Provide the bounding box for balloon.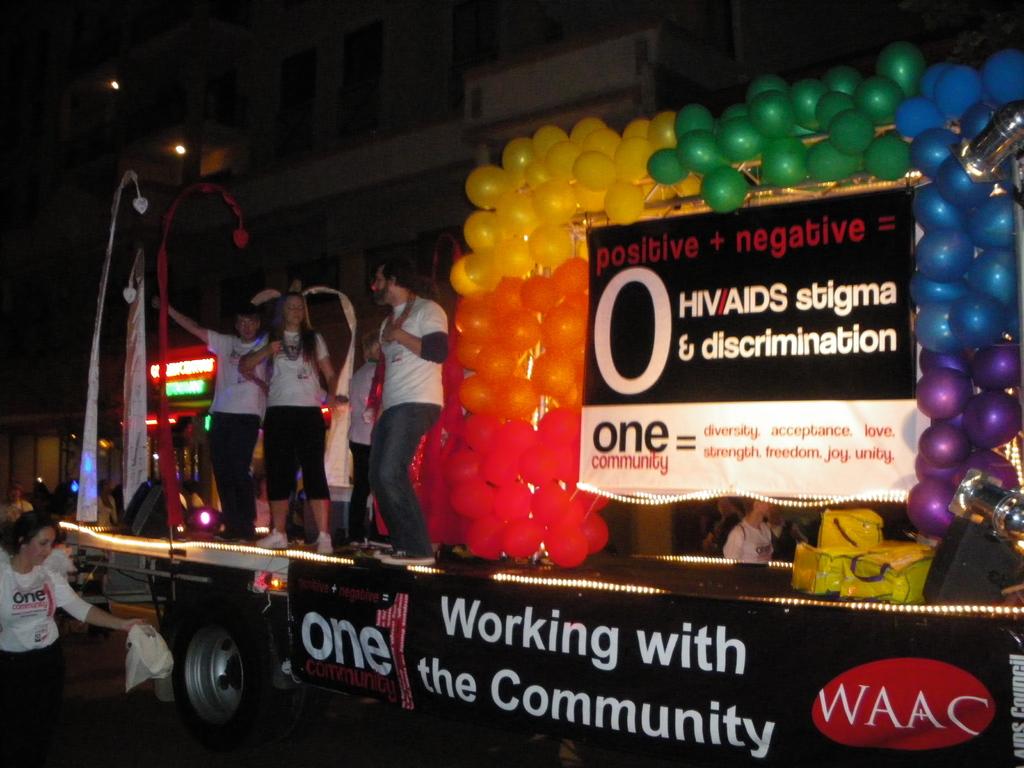
crop(913, 278, 970, 308).
